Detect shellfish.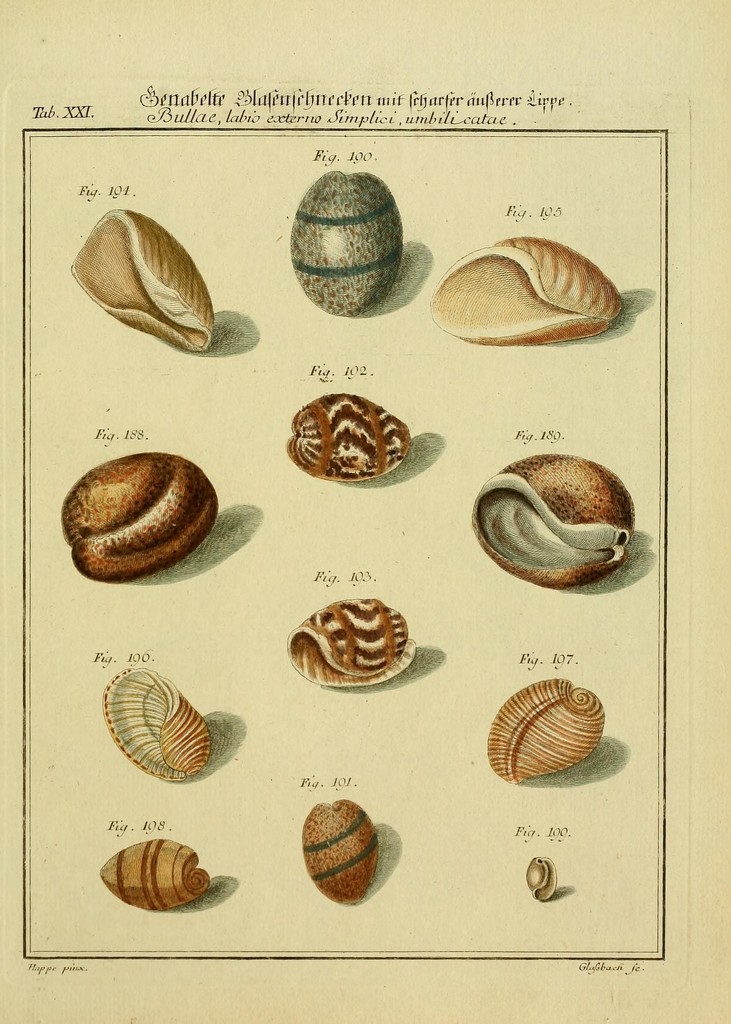
Detected at bbox=[481, 675, 609, 785].
